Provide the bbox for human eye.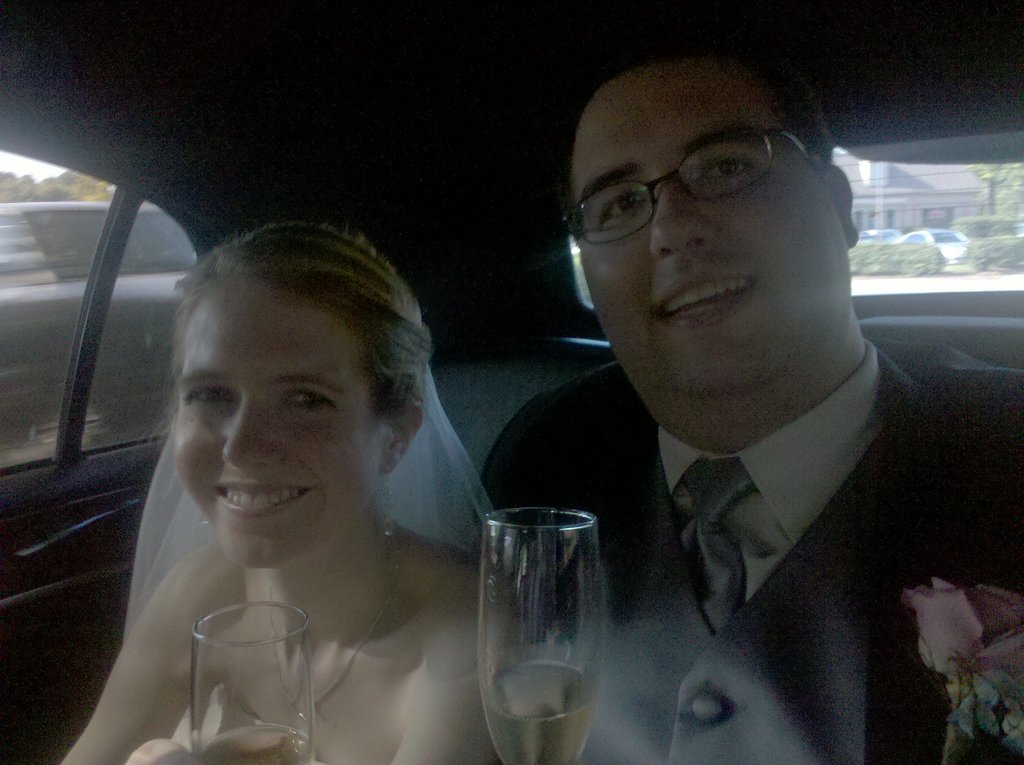
{"left": 284, "top": 387, "right": 332, "bottom": 414}.
